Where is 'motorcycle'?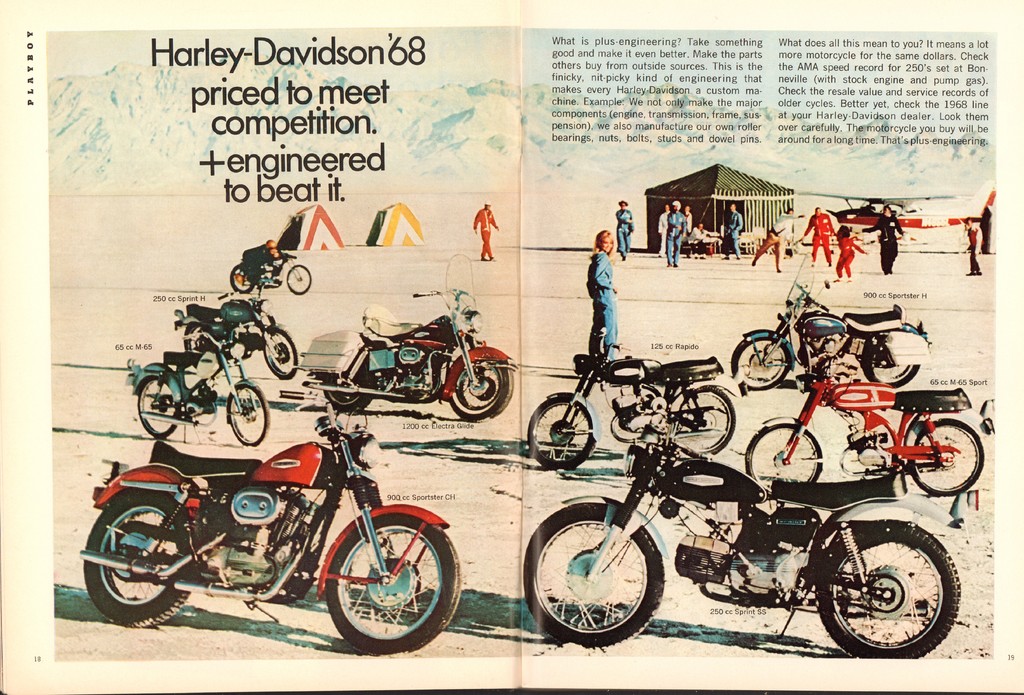
[745, 367, 989, 498].
